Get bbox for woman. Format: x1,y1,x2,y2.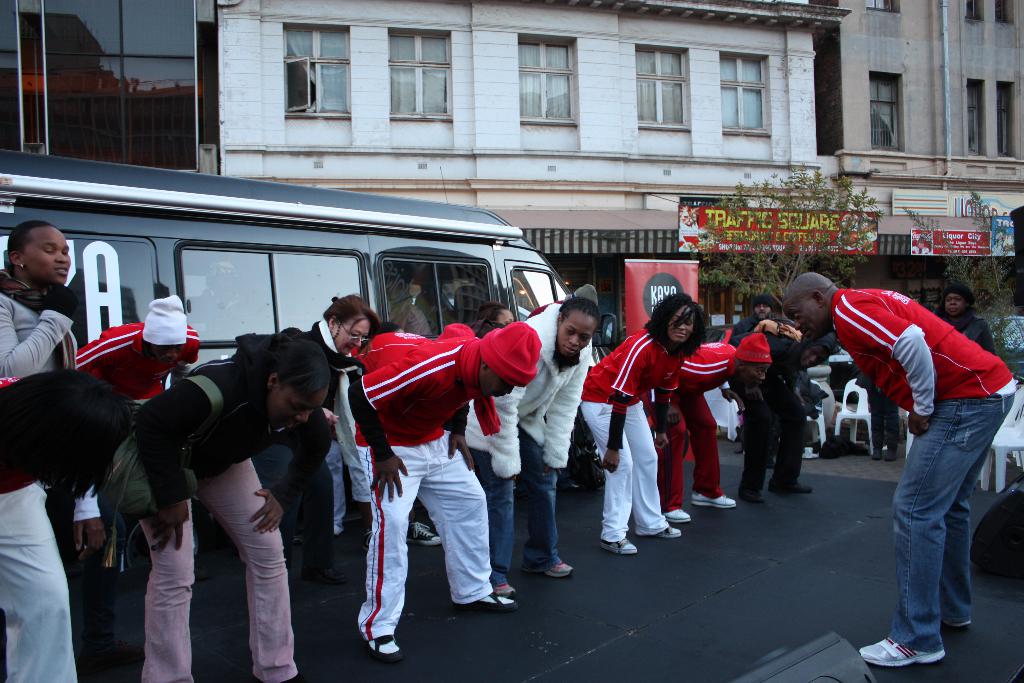
275,293,383,591.
